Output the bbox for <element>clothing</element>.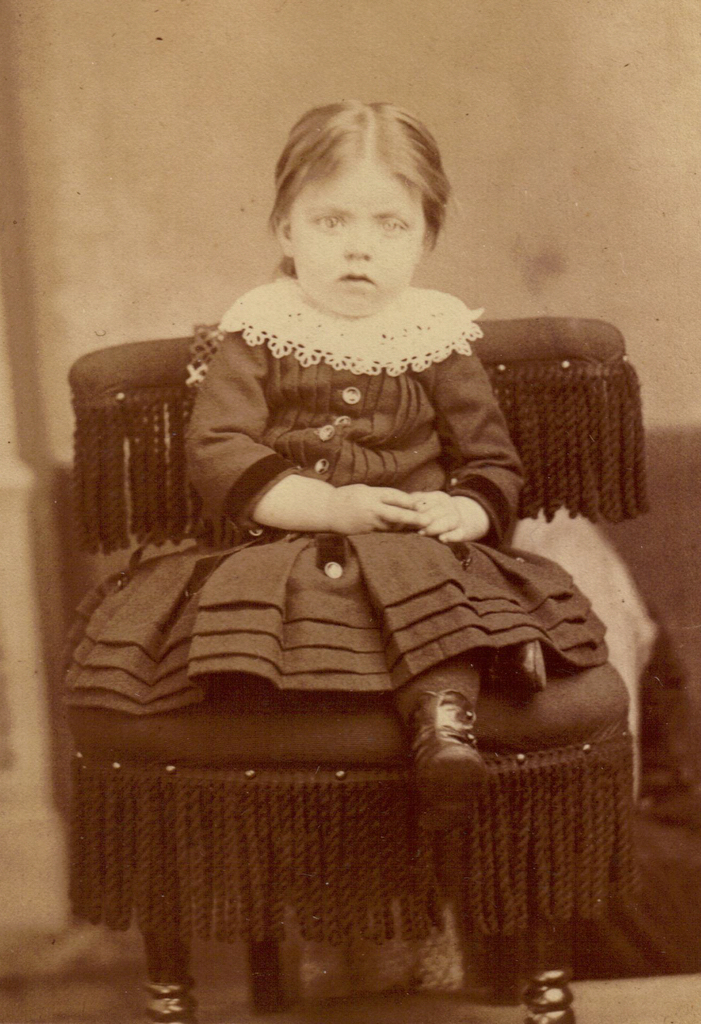
rect(141, 221, 545, 719).
